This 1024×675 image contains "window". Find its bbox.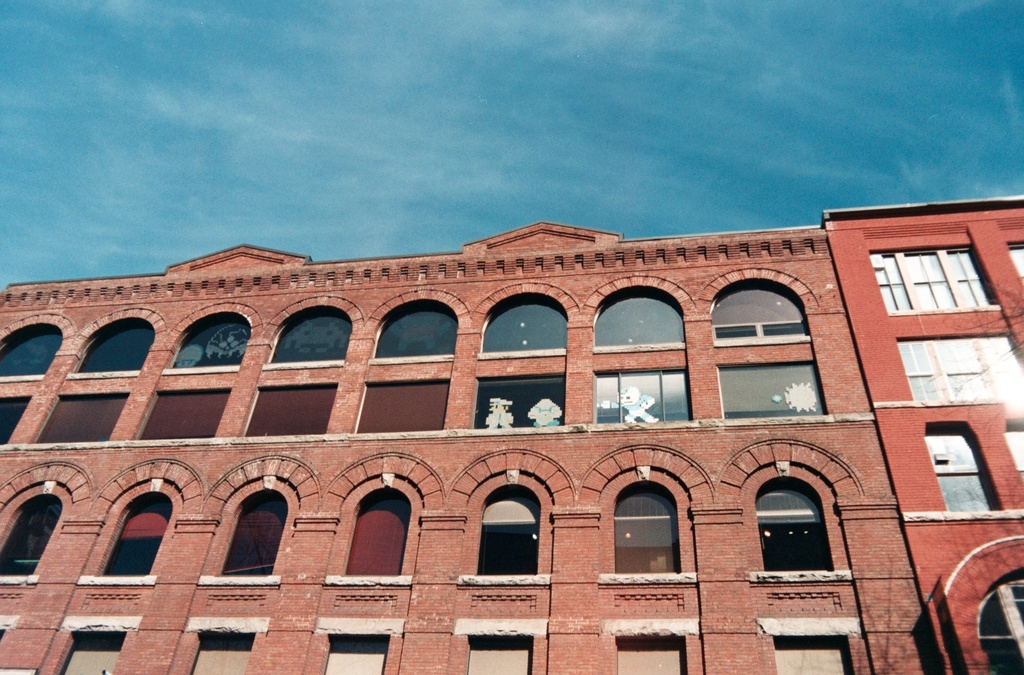
bbox=[217, 494, 288, 583].
